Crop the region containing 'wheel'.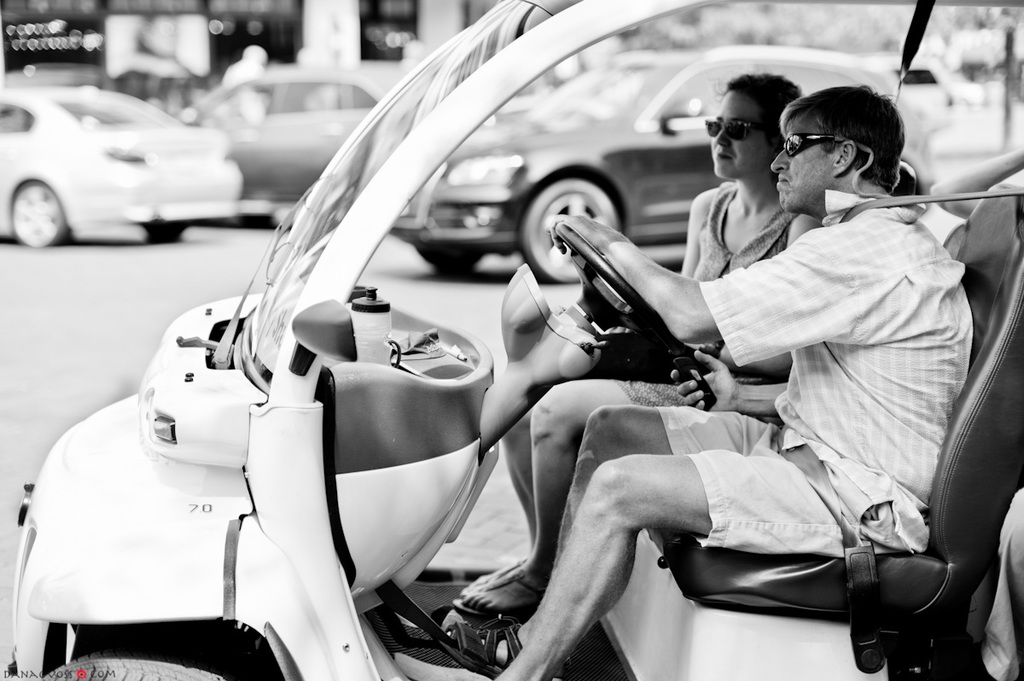
Crop region: pyautogui.locateOnScreen(136, 221, 189, 242).
